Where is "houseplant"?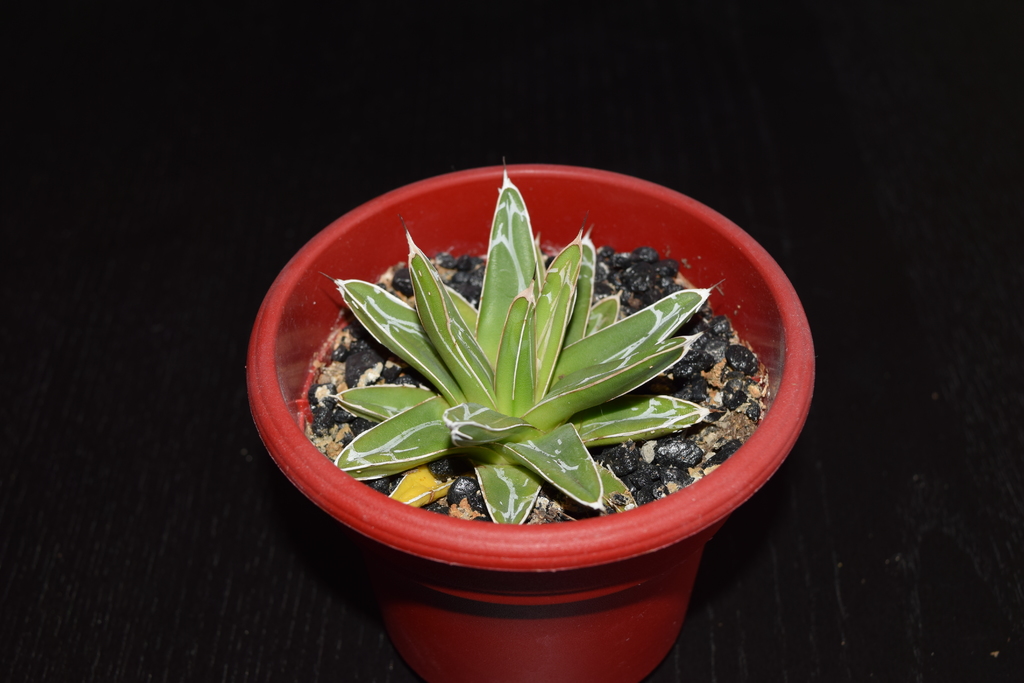
bbox=[315, 151, 724, 527].
